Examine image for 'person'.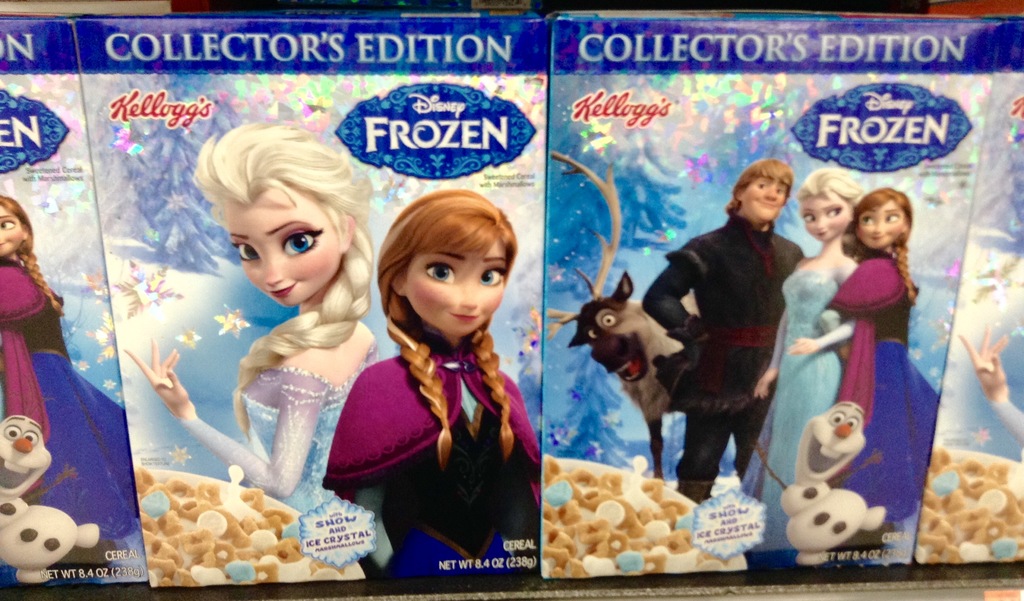
Examination result: 656/144/799/527.
